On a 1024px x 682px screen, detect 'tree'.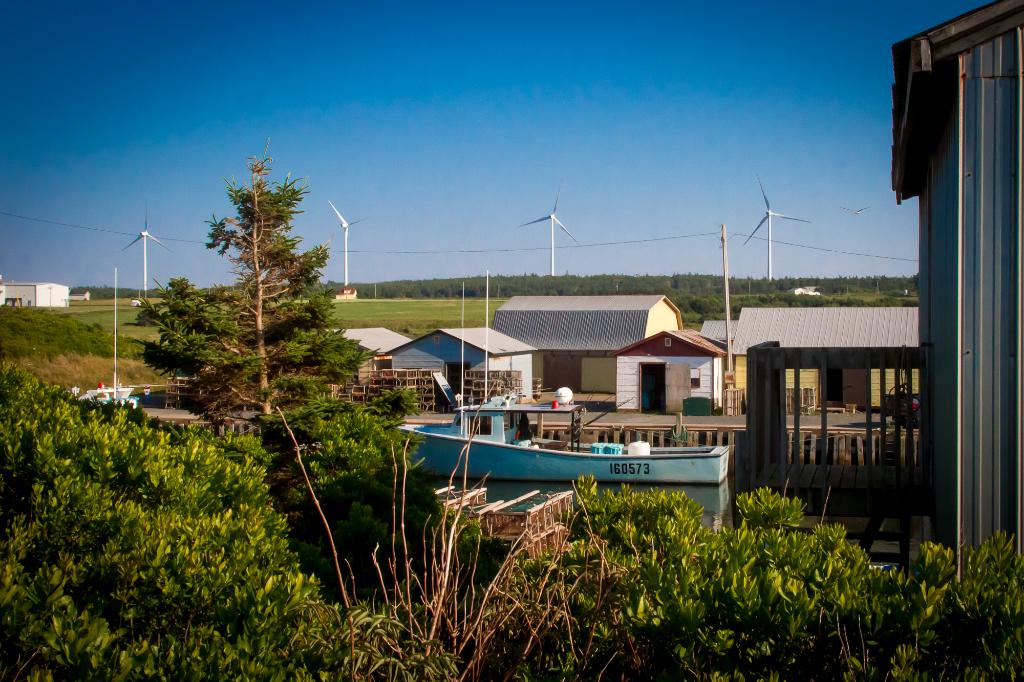
(145, 150, 362, 450).
